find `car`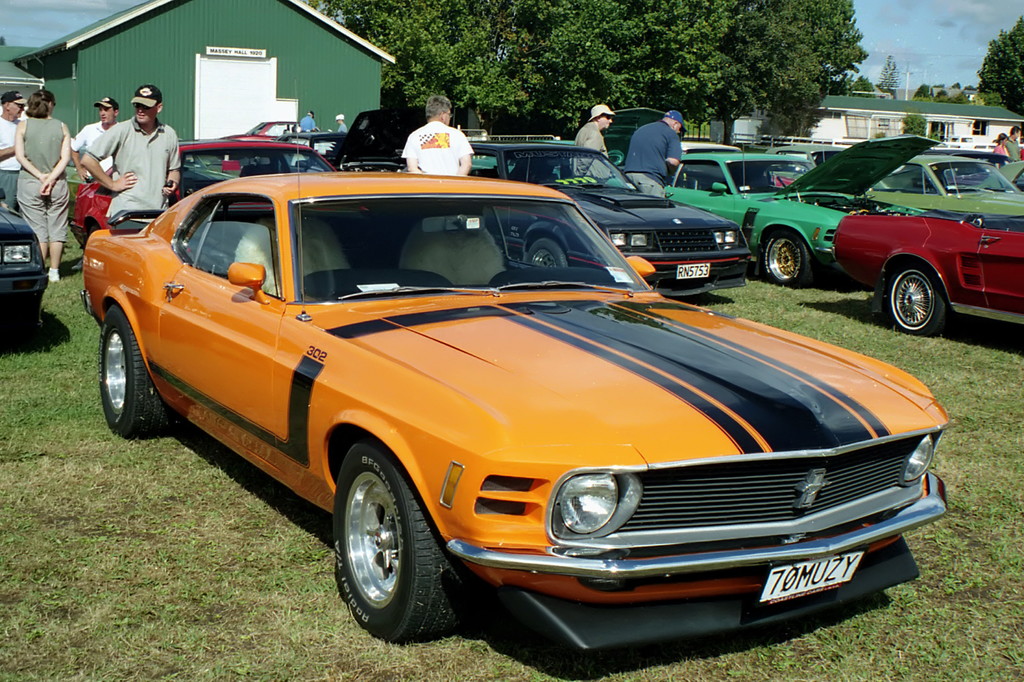
left=276, top=123, right=402, bottom=190
